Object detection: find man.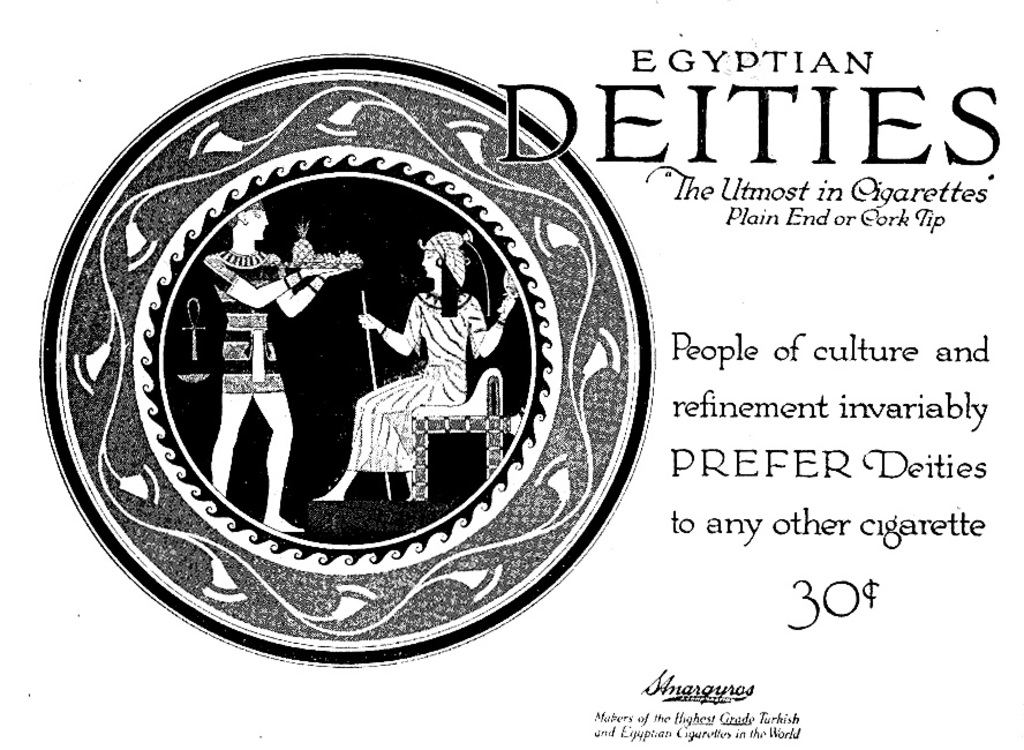
(194, 201, 354, 532).
